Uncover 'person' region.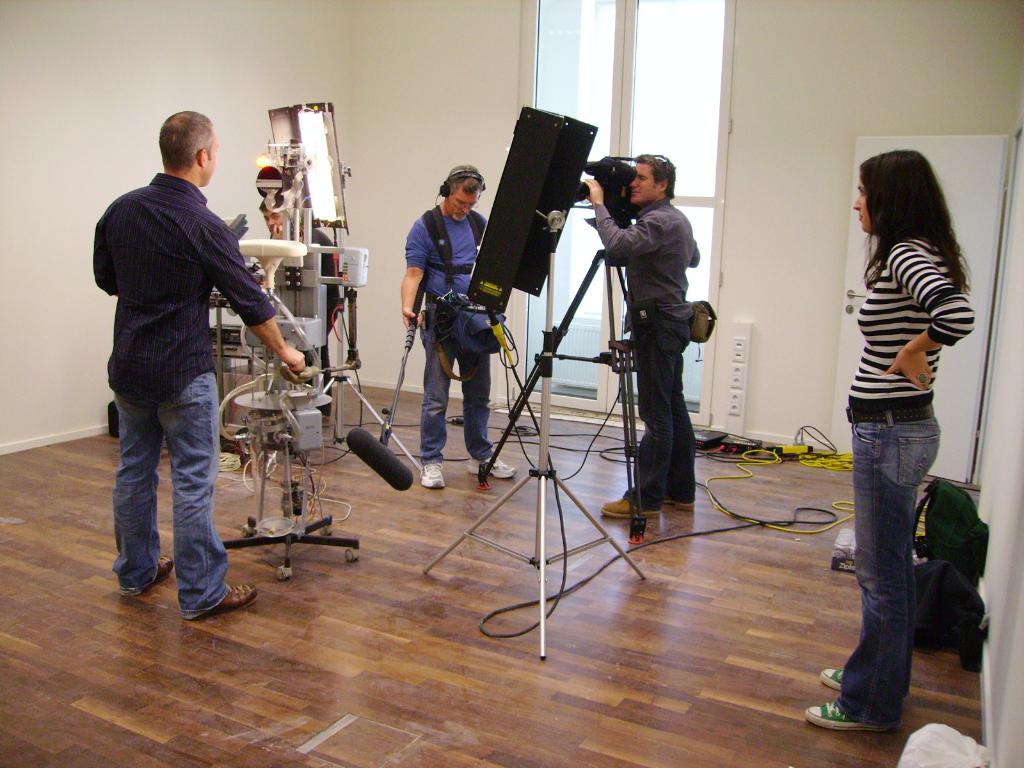
Uncovered: 90 109 311 609.
